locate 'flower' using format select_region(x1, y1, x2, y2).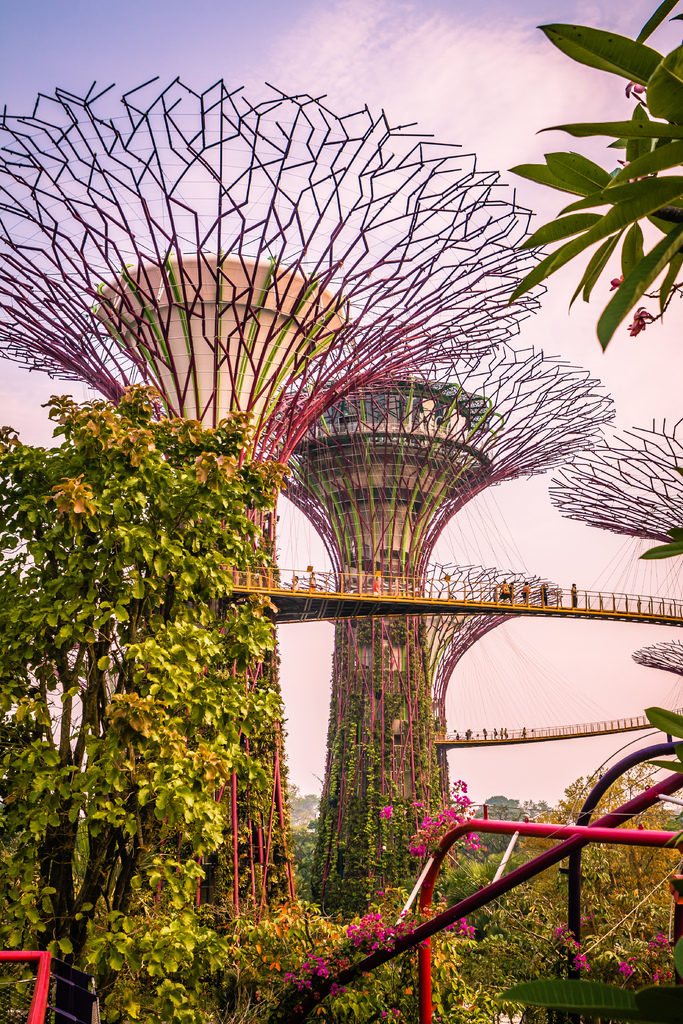
select_region(376, 803, 395, 822).
